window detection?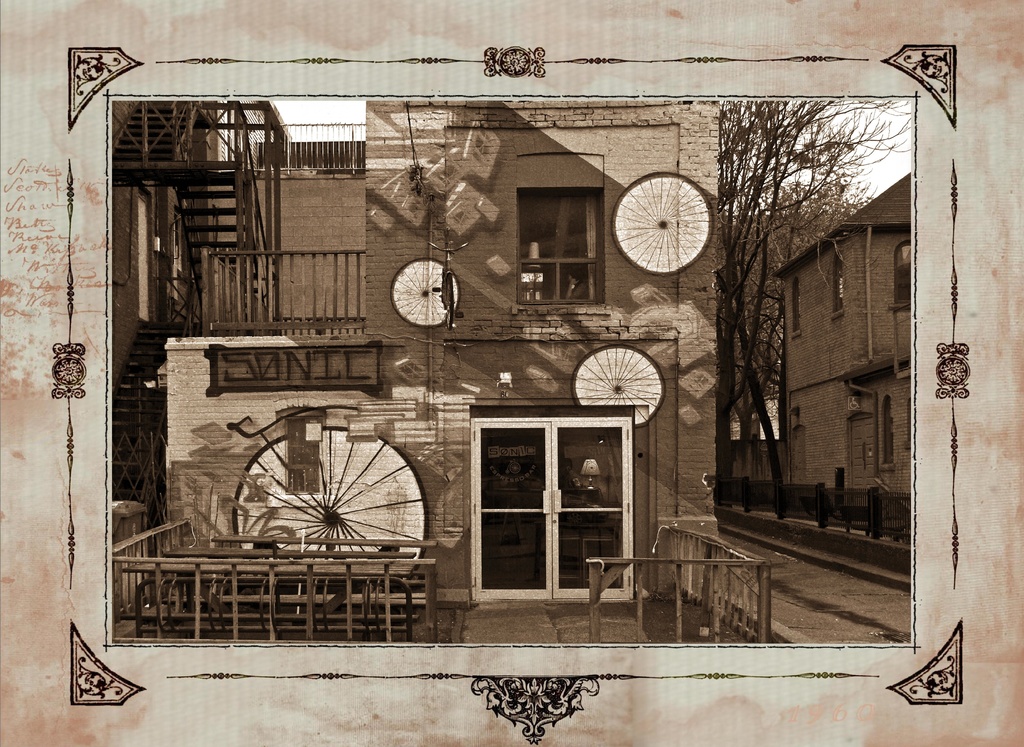
x1=875 y1=396 x2=893 y2=472
